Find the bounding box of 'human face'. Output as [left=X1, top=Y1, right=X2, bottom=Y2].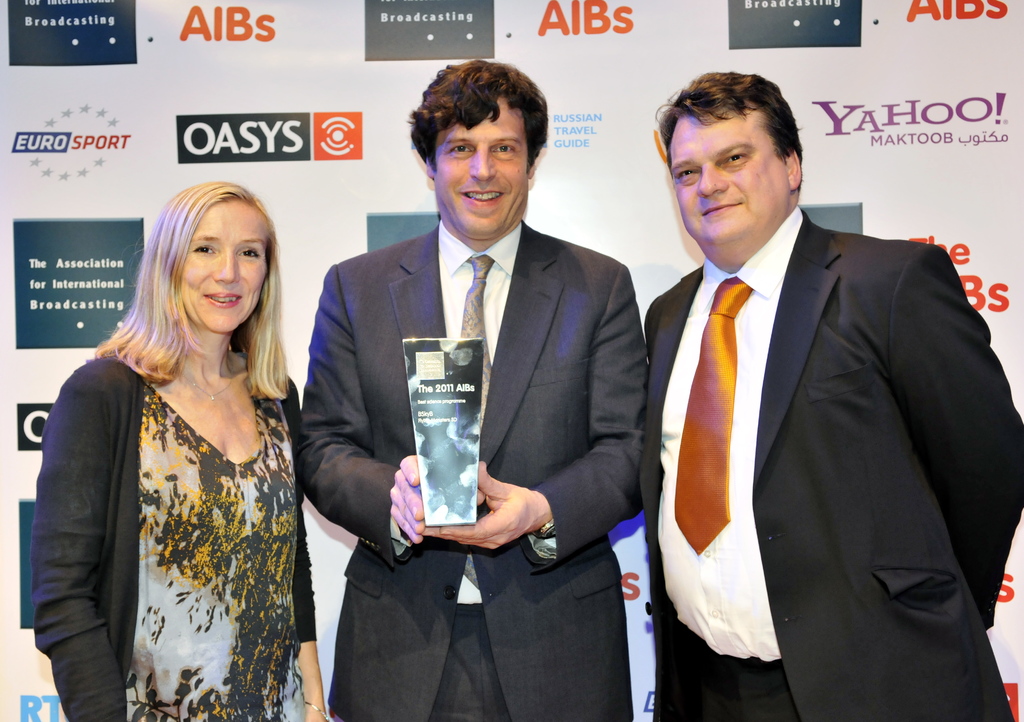
[left=178, top=204, right=270, bottom=333].
